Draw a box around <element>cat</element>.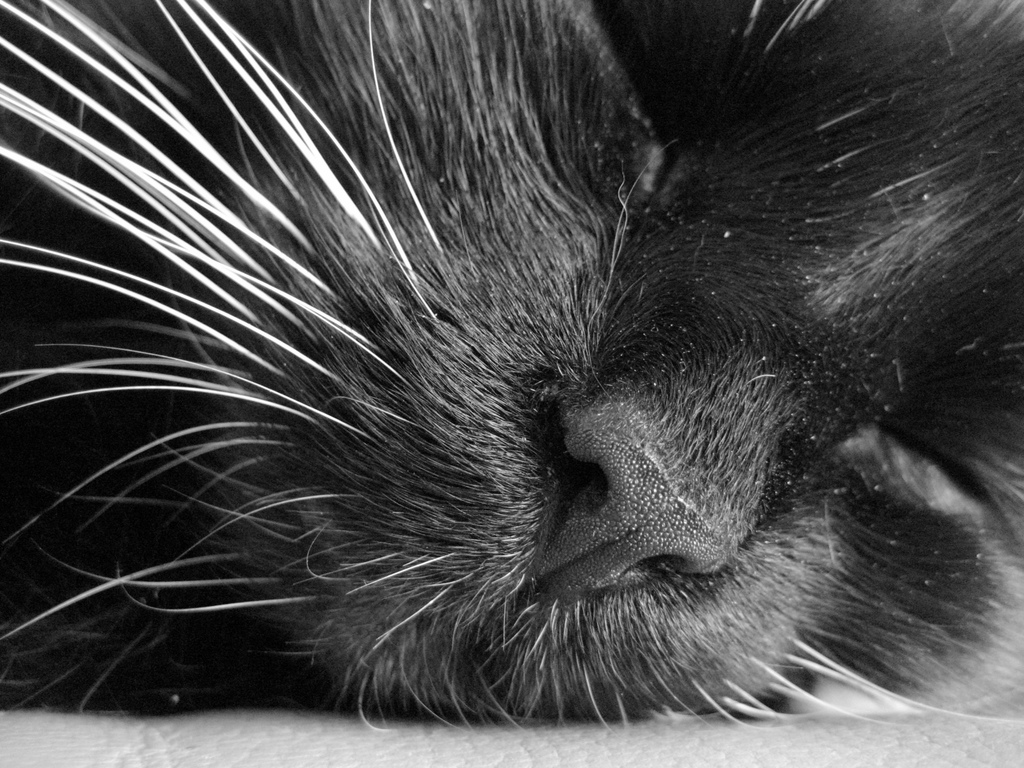
region(0, 0, 1023, 764).
